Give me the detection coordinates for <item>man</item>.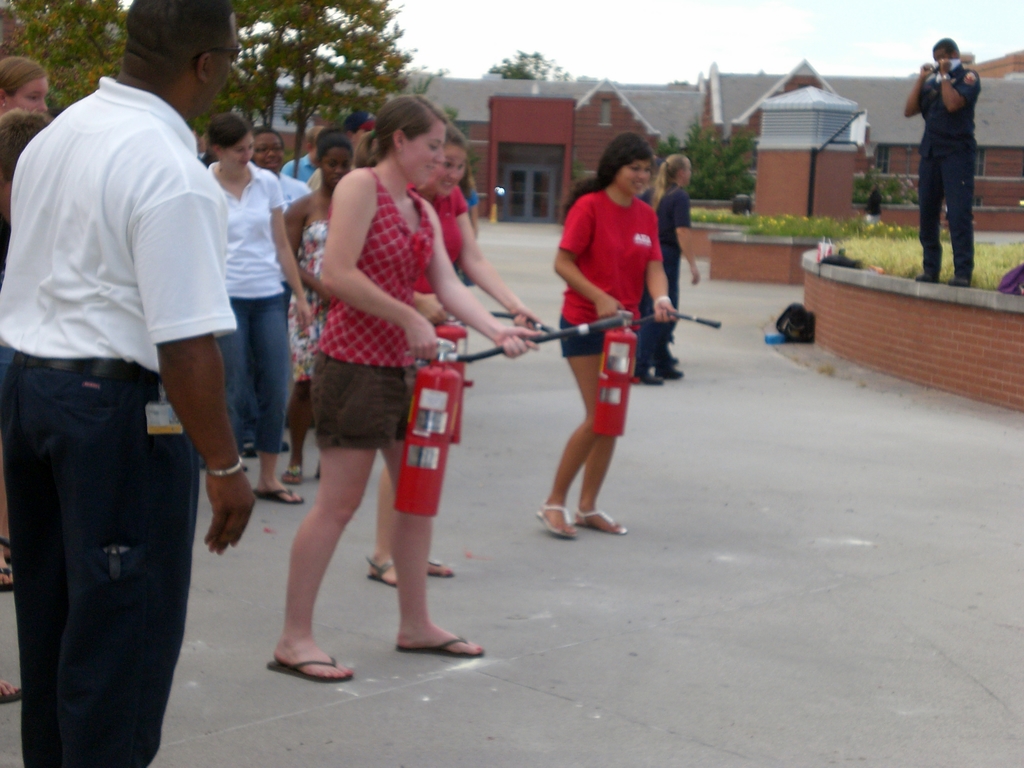
[left=902, top=40, right=990, bottom=301].
